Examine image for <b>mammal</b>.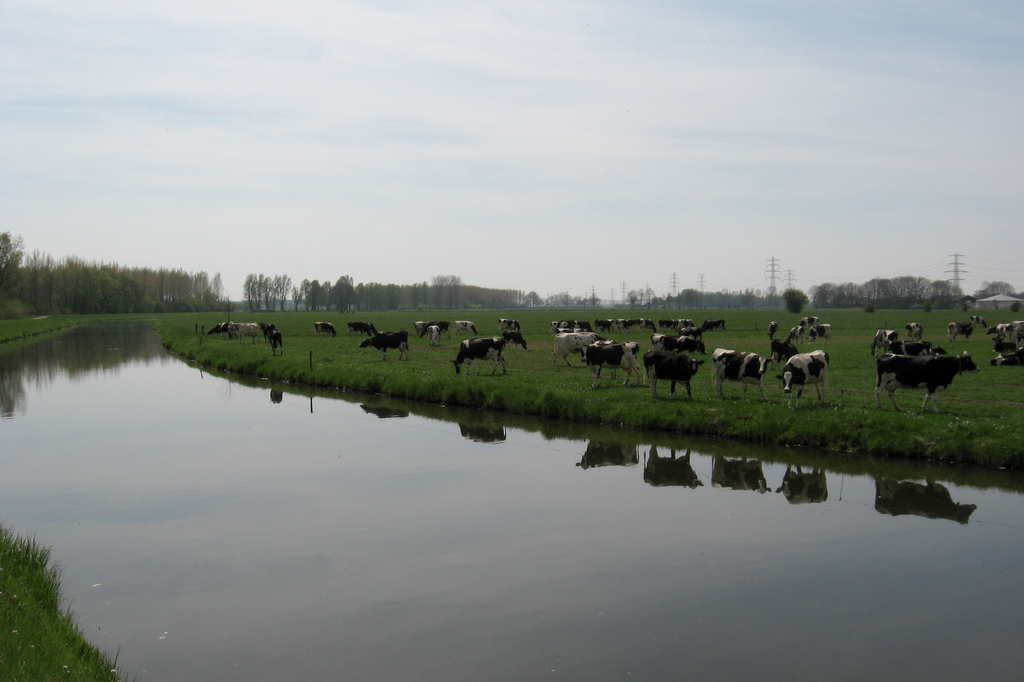
Examination result: {"x1": 875, "y1": 352, "x2": 981, "y2": 415}.
